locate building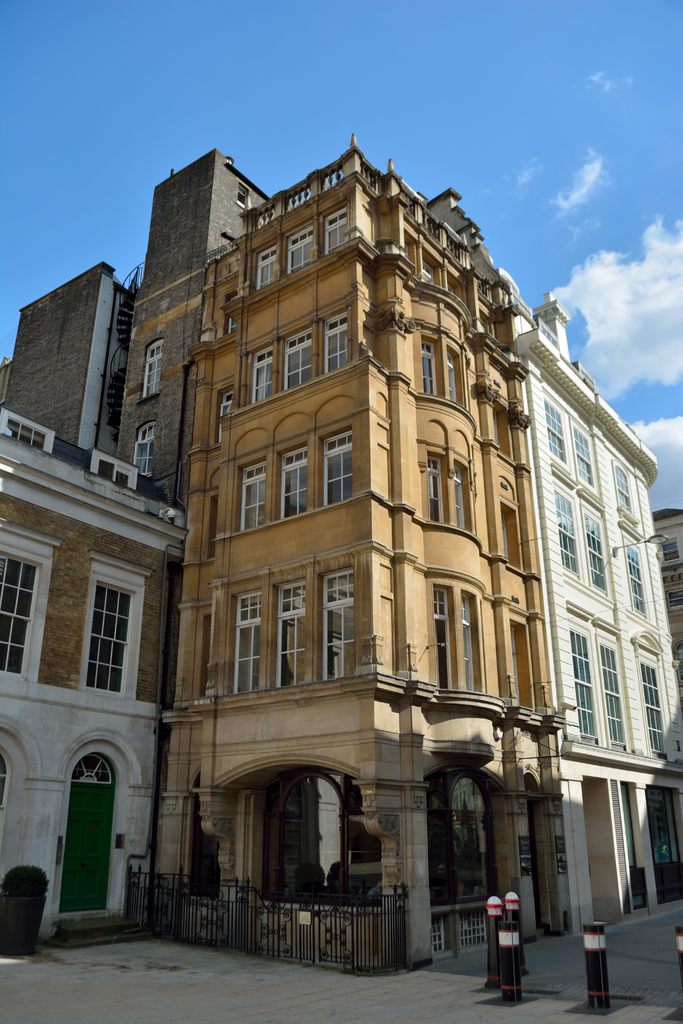
x1=0 y1=147 x2=682 y2=979
